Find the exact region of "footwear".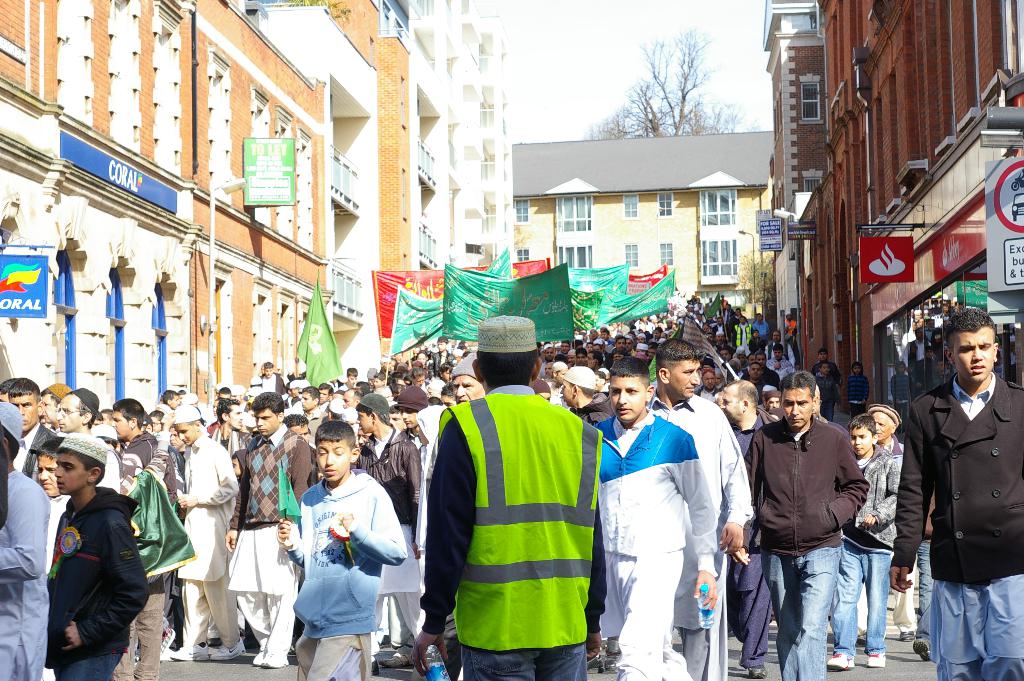
Exact region: (x1=206, y1=636, x2=248, y2=660).
